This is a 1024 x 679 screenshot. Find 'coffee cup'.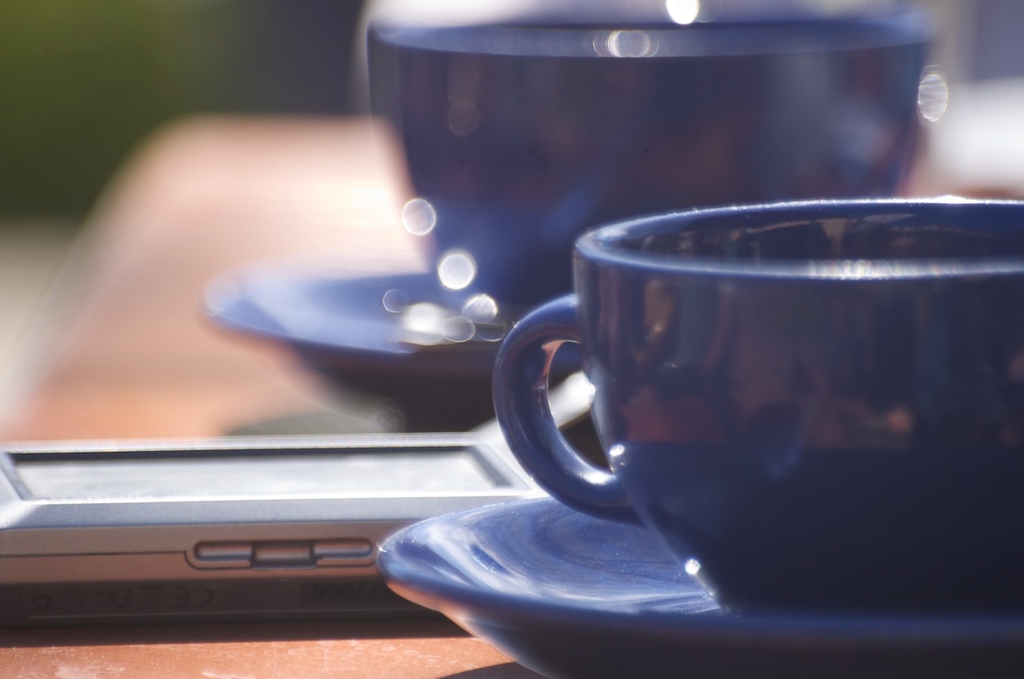
Bounding box: pyautogui.locateOnScreen(362, 0, 937, 337).
